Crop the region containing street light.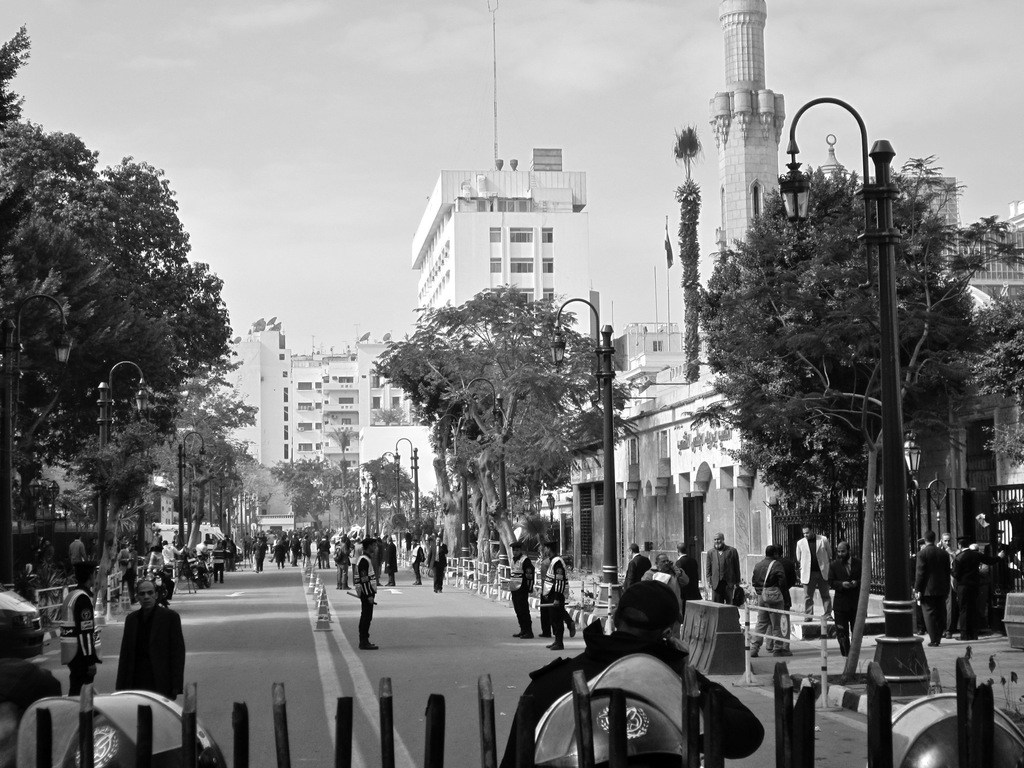
Crop region: [x1=778, y1=96, x2=929, y2=698].
